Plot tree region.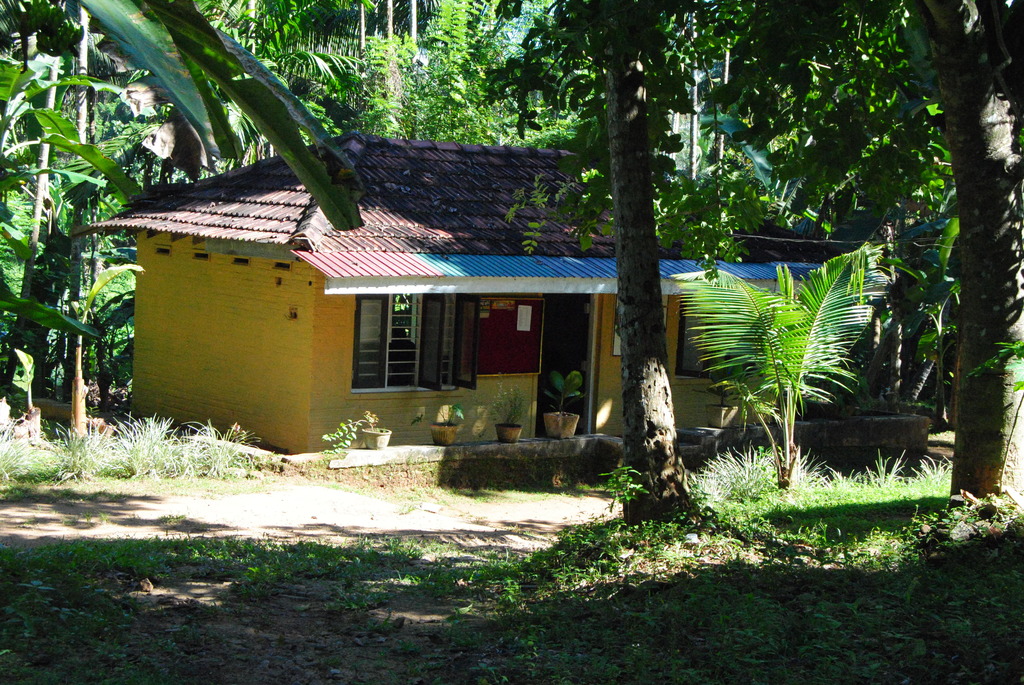
Plotted at 0/0/173/435.
